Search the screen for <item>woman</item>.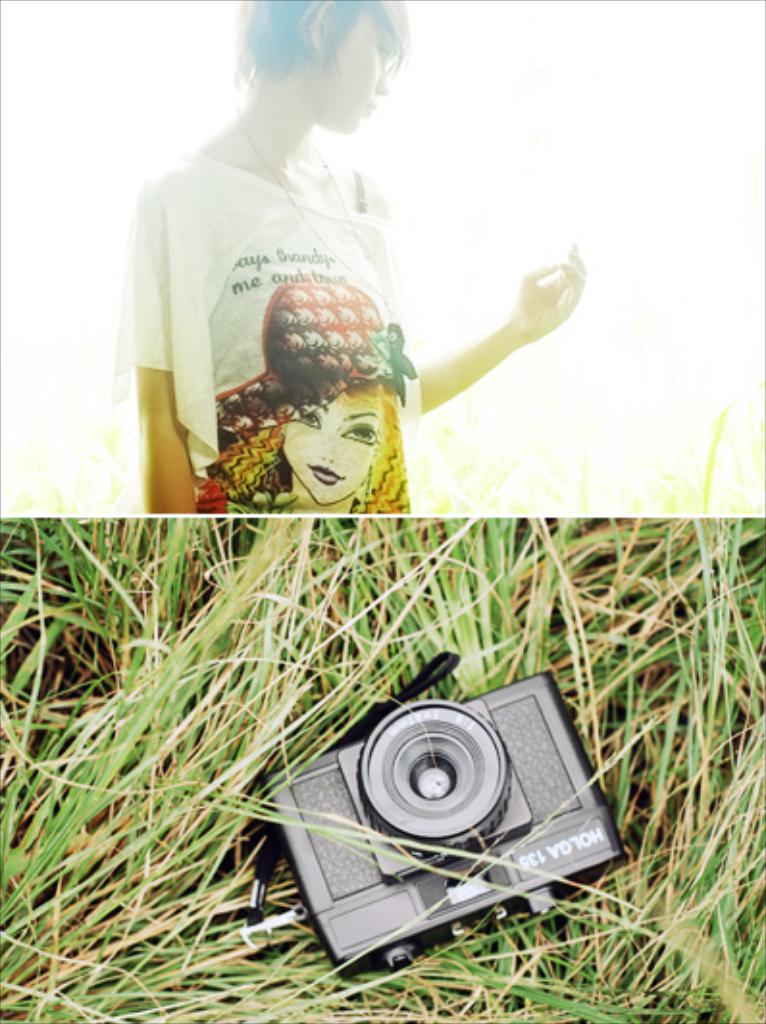
Found at x1=110, y1=0, x2=585, y2=514.
